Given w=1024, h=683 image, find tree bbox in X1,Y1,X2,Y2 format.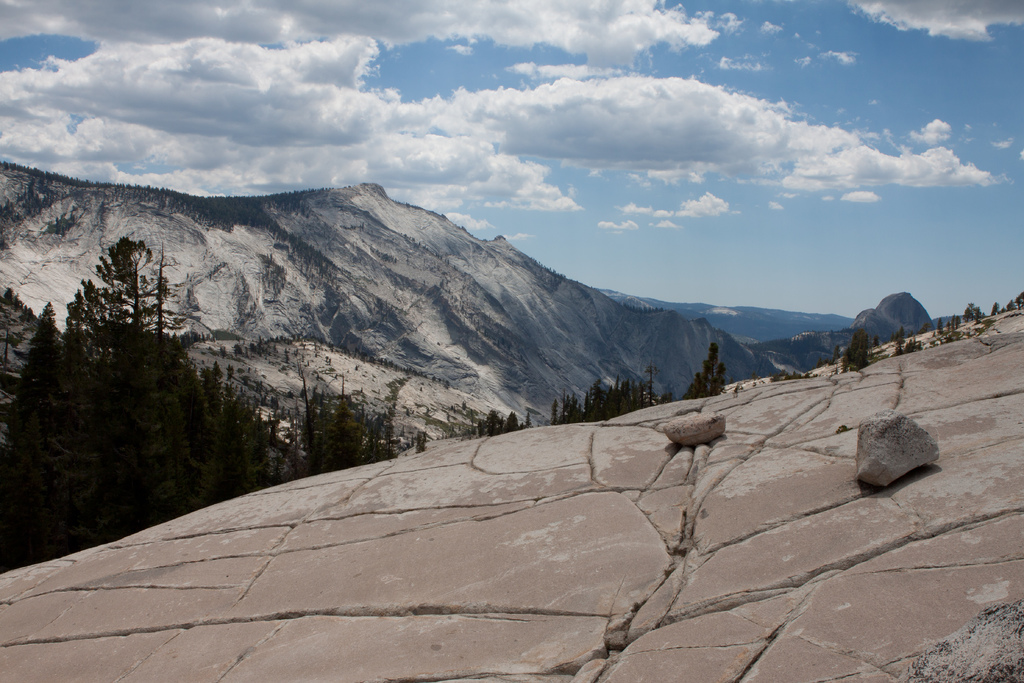
555,397,569,423.
